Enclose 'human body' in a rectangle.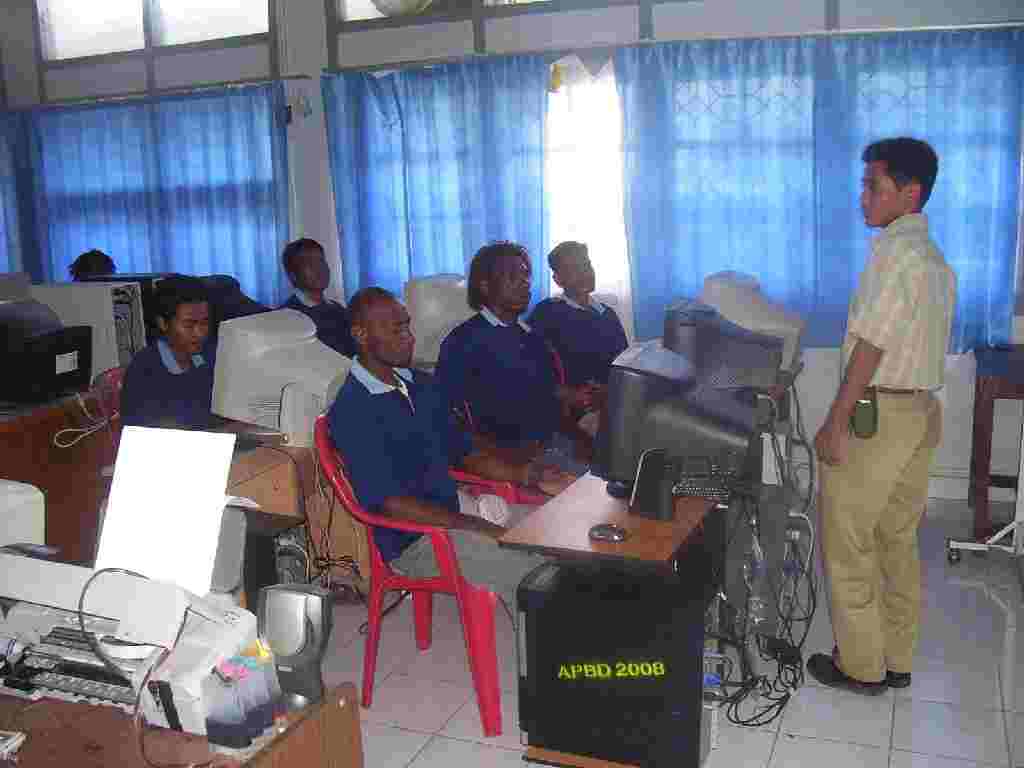
284:292:347:354.
